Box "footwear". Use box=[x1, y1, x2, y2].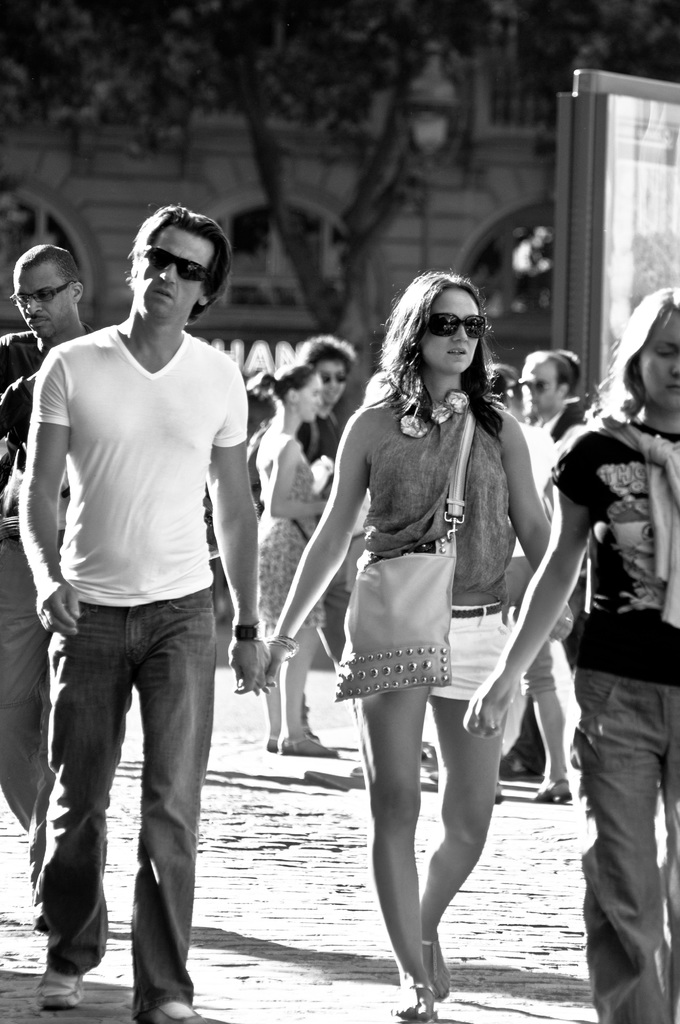
box=[498, 751, 544, 781].
